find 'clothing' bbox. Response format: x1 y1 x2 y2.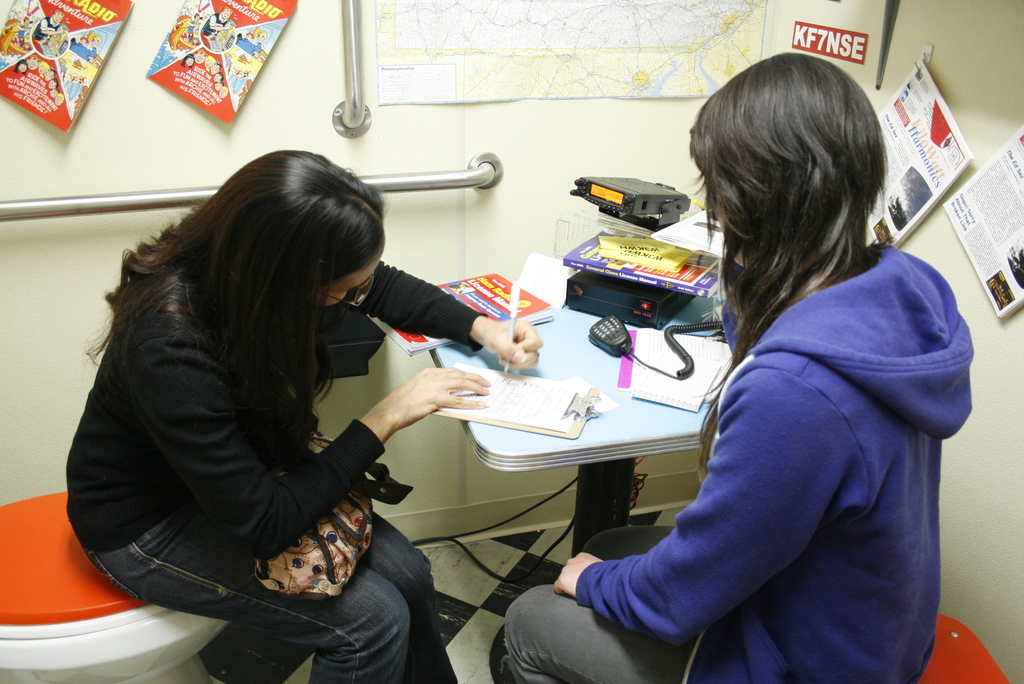
579 187 965 675.
